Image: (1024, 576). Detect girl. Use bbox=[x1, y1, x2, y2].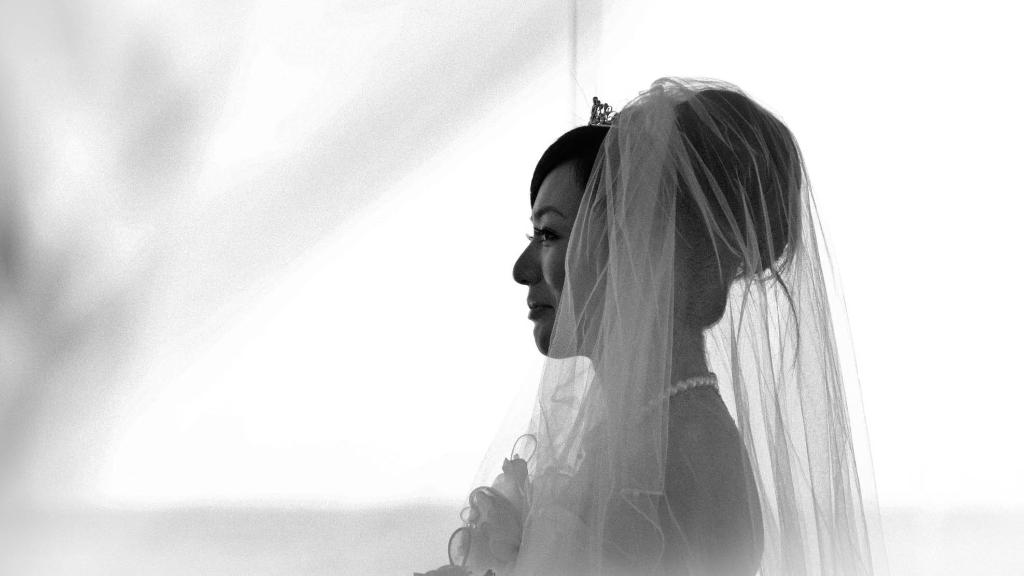
bbox=[412, 67, 916, 569].
